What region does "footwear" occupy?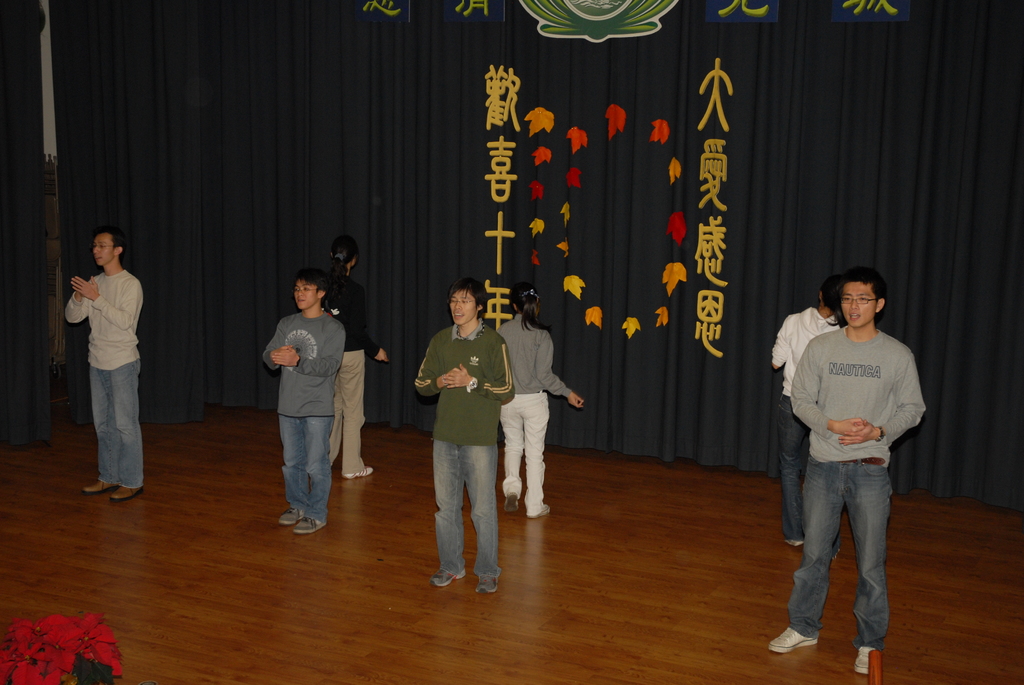
crop(280, 510, 301, 526).
